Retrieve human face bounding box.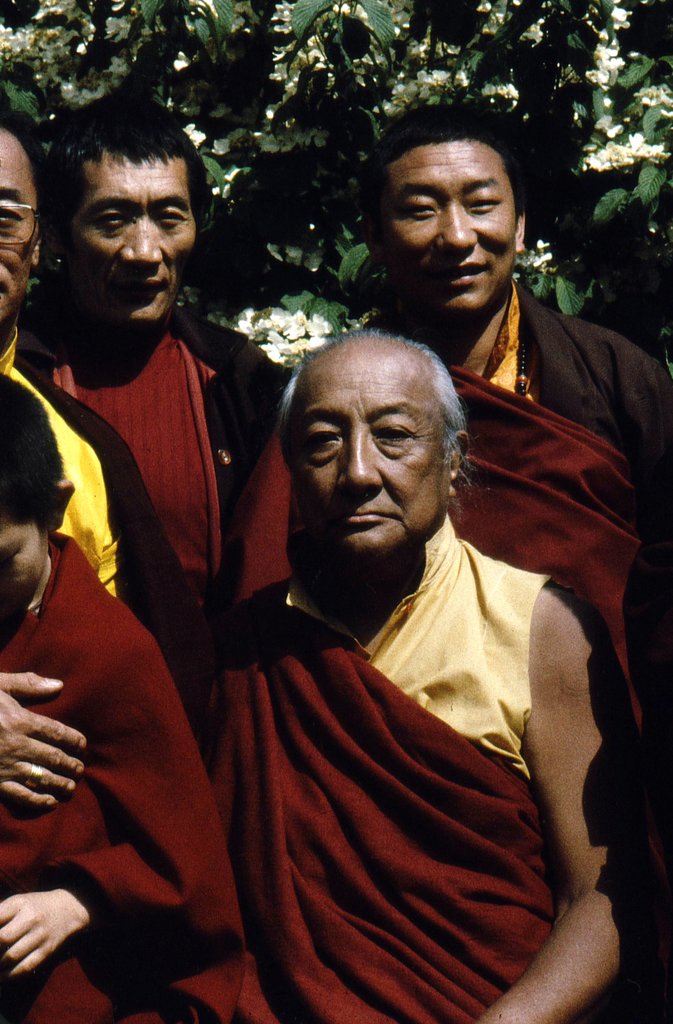
Bounding box: BBox(375, 134, 516, 316).
